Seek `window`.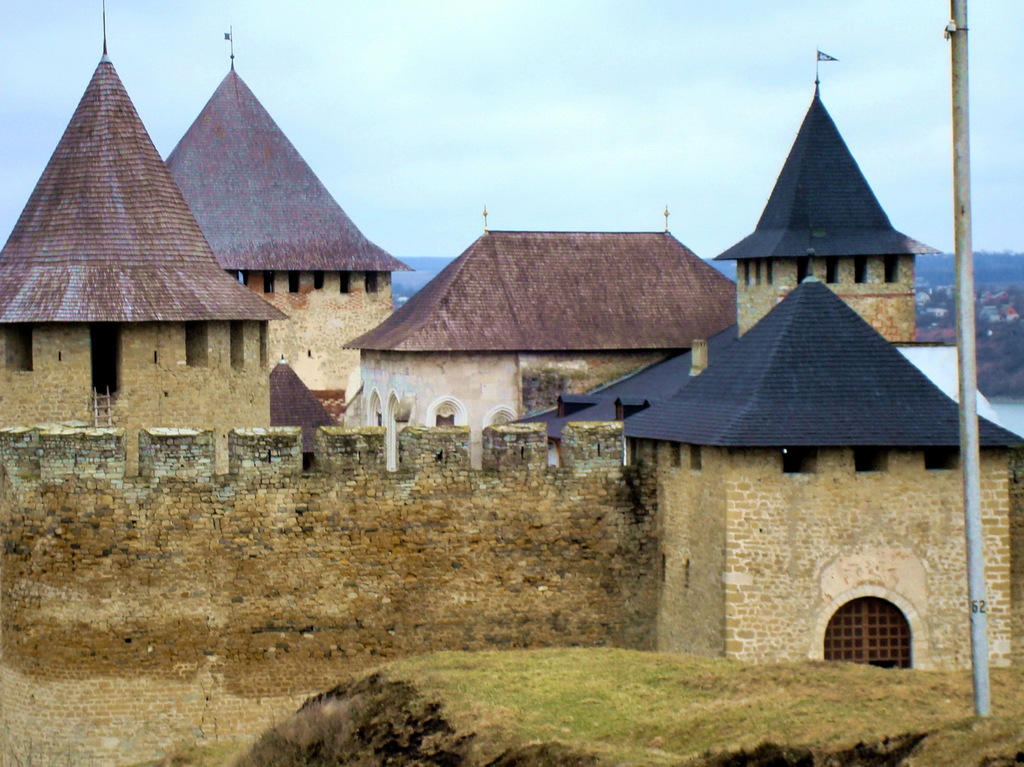
742/262/749/286.
